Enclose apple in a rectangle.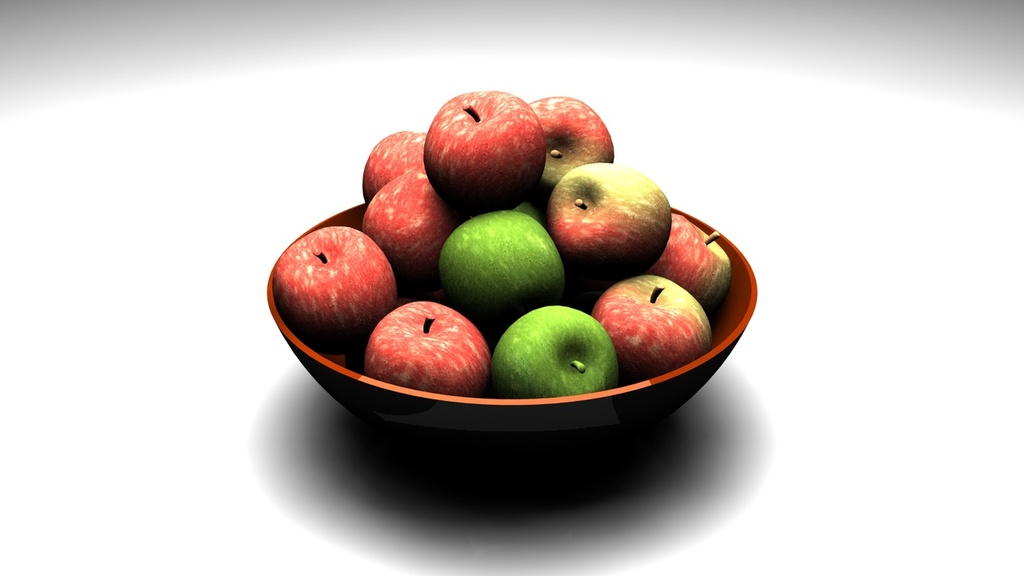
[left=493, top=287, right=614, bottom=394].
